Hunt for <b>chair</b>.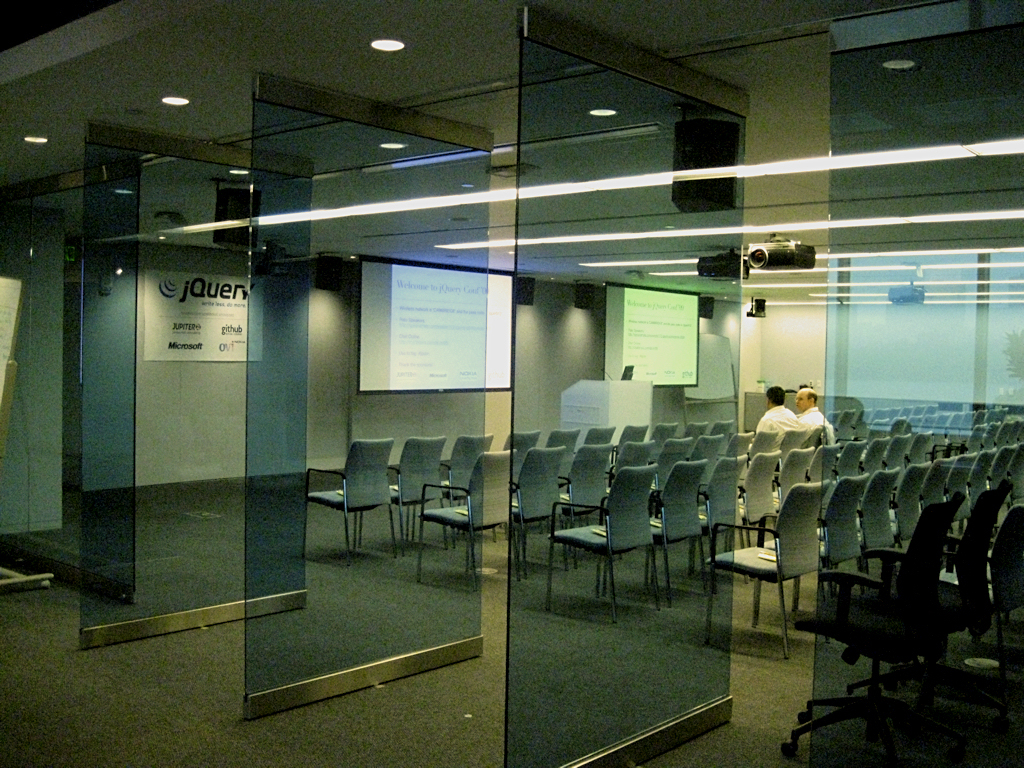
Hunted down at [712, 418, 734, 428].
